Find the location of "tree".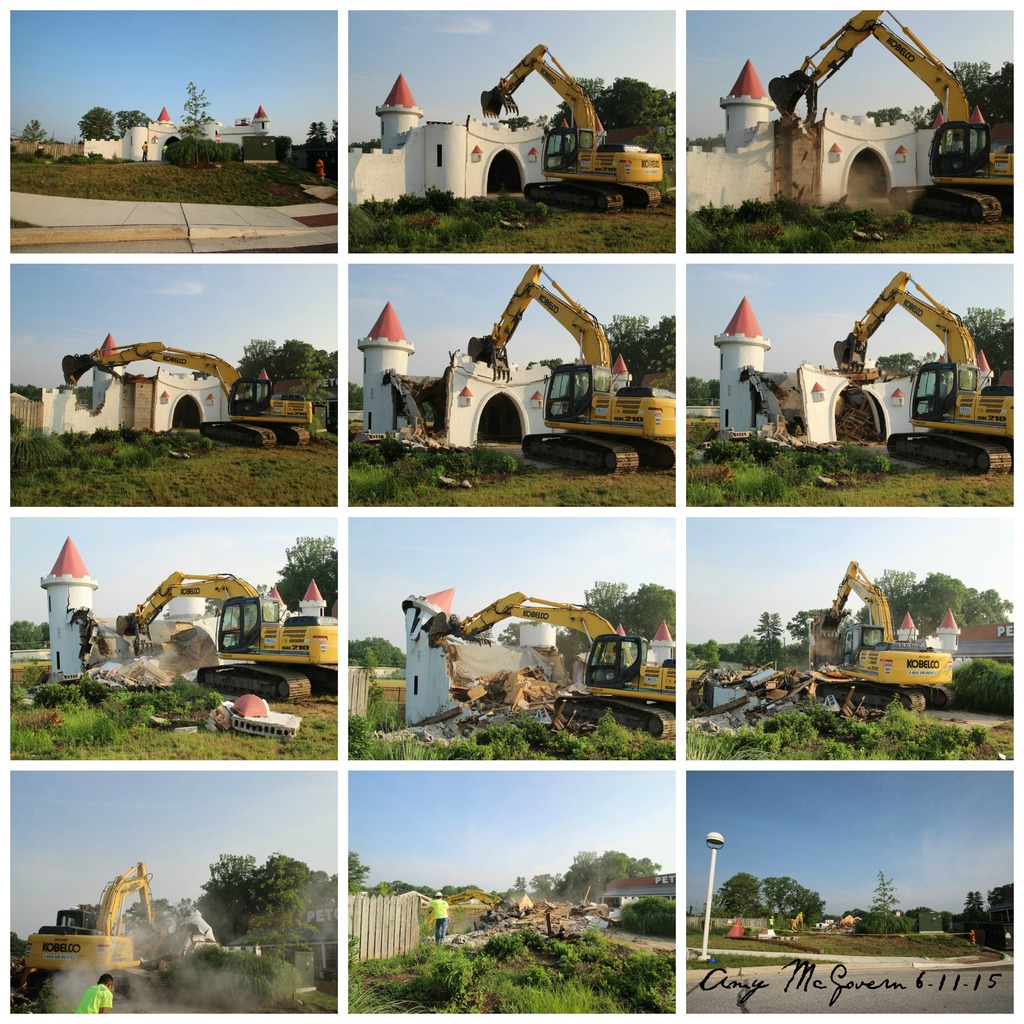
Location: locate(349, 854, 366, 889).
